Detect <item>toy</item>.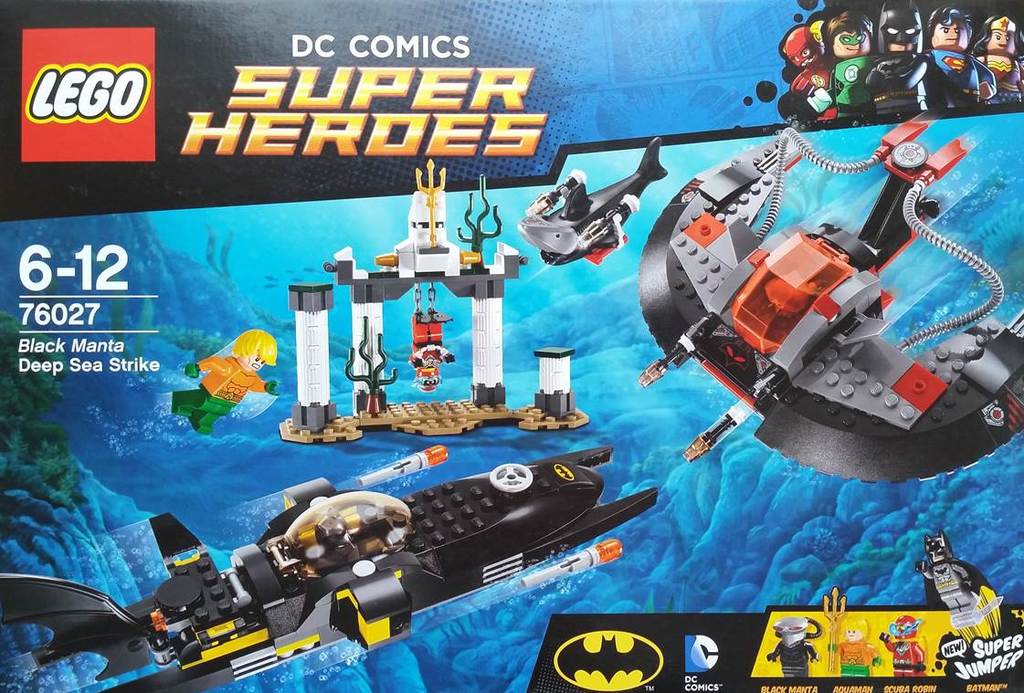
Detected at select_region(3, 442, 650, 692).
